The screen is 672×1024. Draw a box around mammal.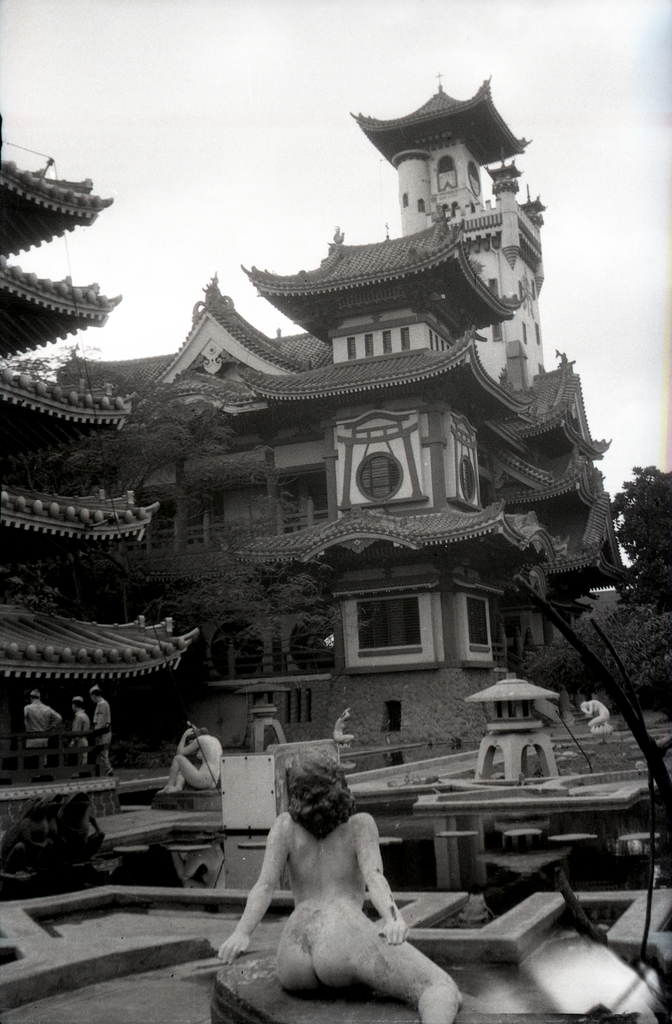
l=20, t=687, r=61, b=771.
